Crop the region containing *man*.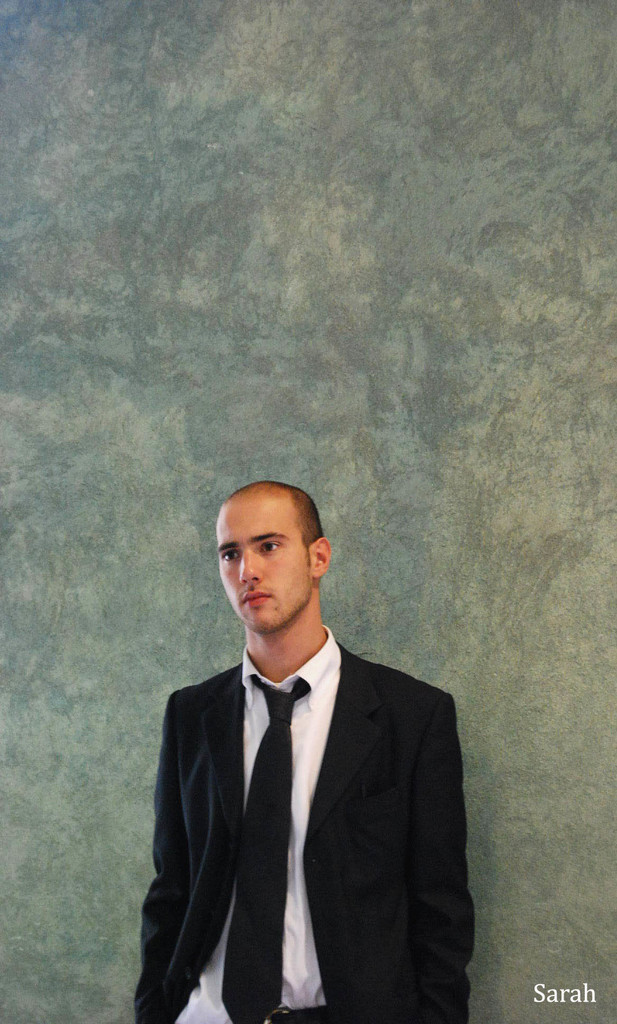
Crop region: bbox=(141, 482, 472, 1023).
